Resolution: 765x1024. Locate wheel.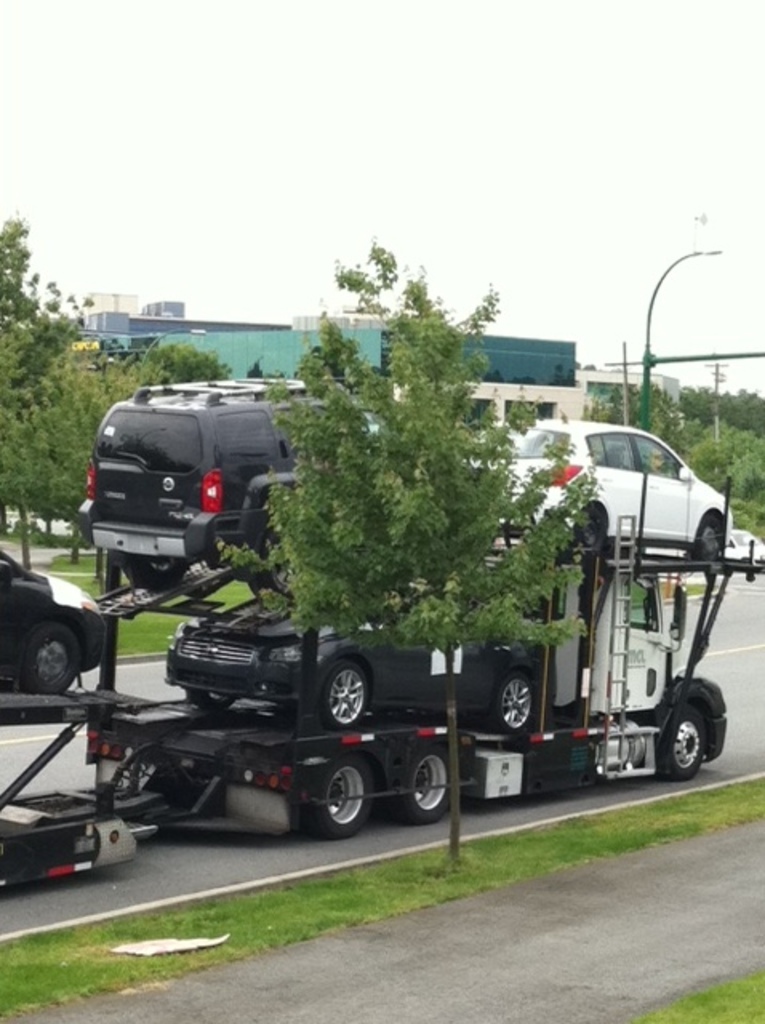
254:528:301:603.
